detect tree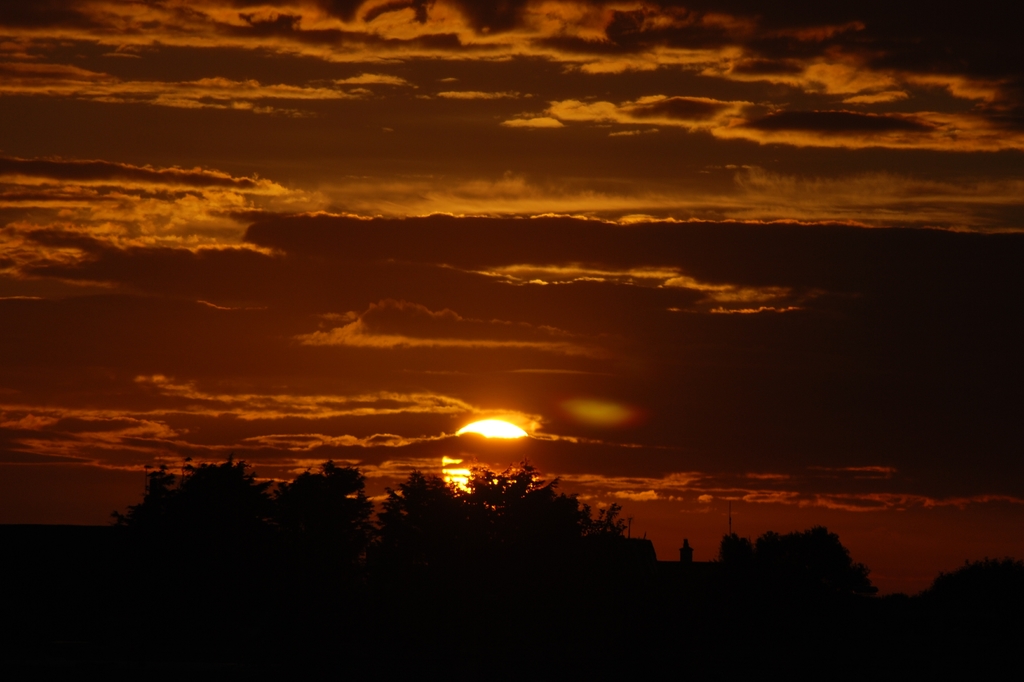
[471, 452, 602, 640]
